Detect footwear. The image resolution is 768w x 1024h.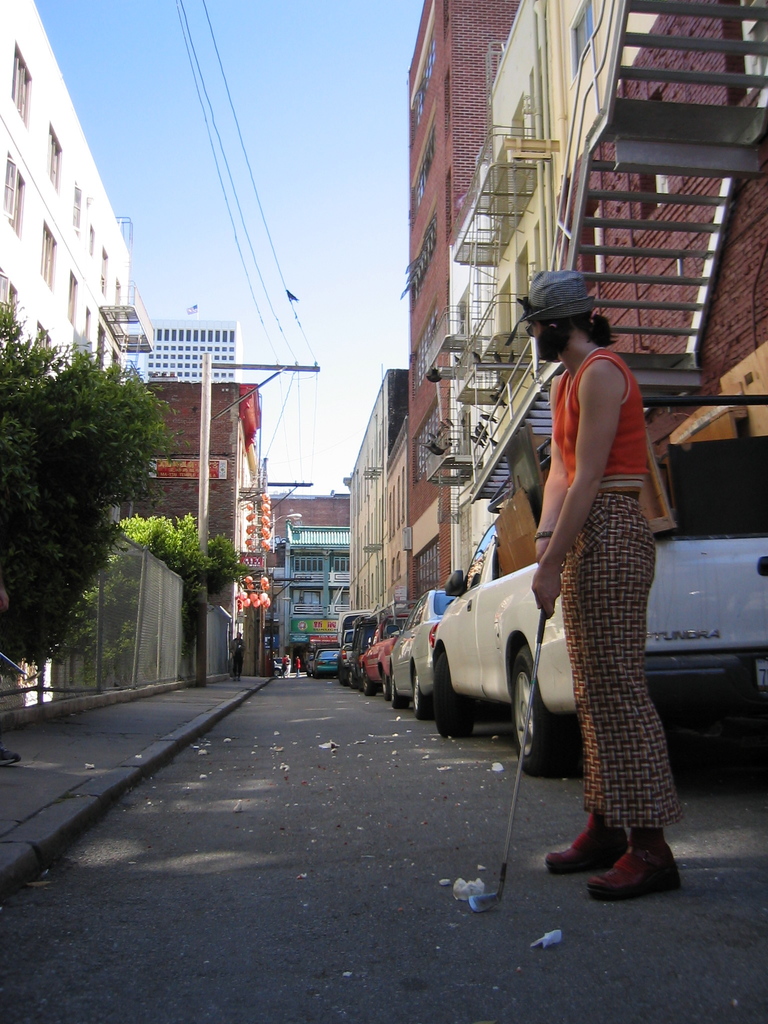
region(586, 824, 684, 908).
